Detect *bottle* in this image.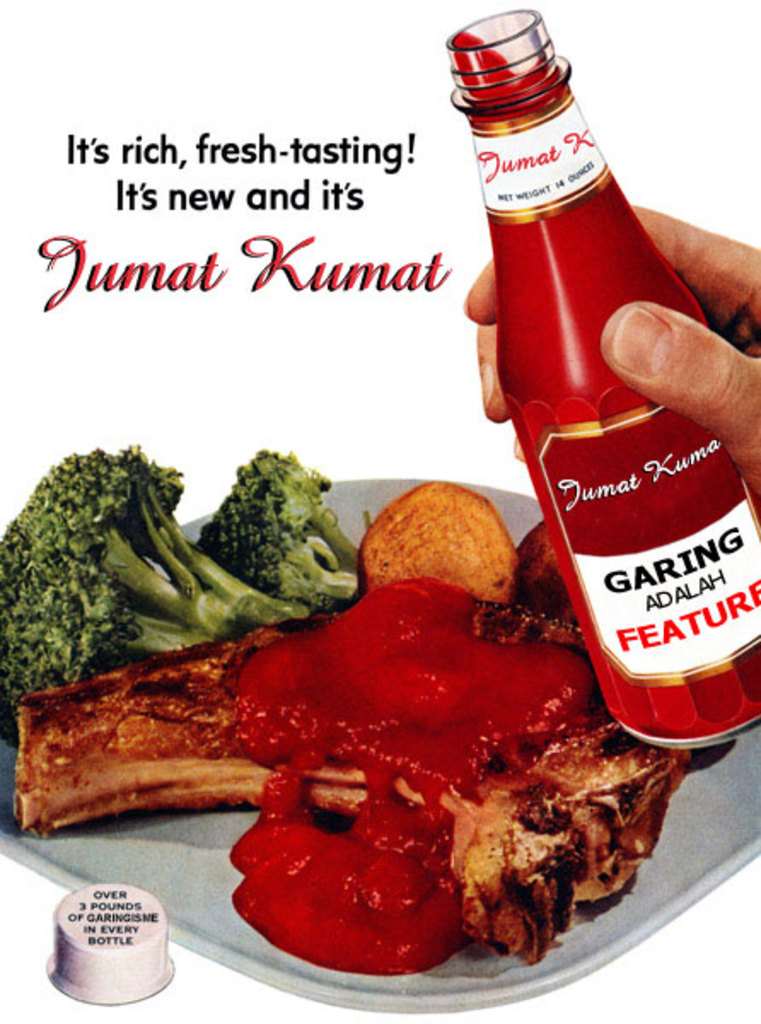
Detection: (left=454, top=44, right=723, bottom=768).
